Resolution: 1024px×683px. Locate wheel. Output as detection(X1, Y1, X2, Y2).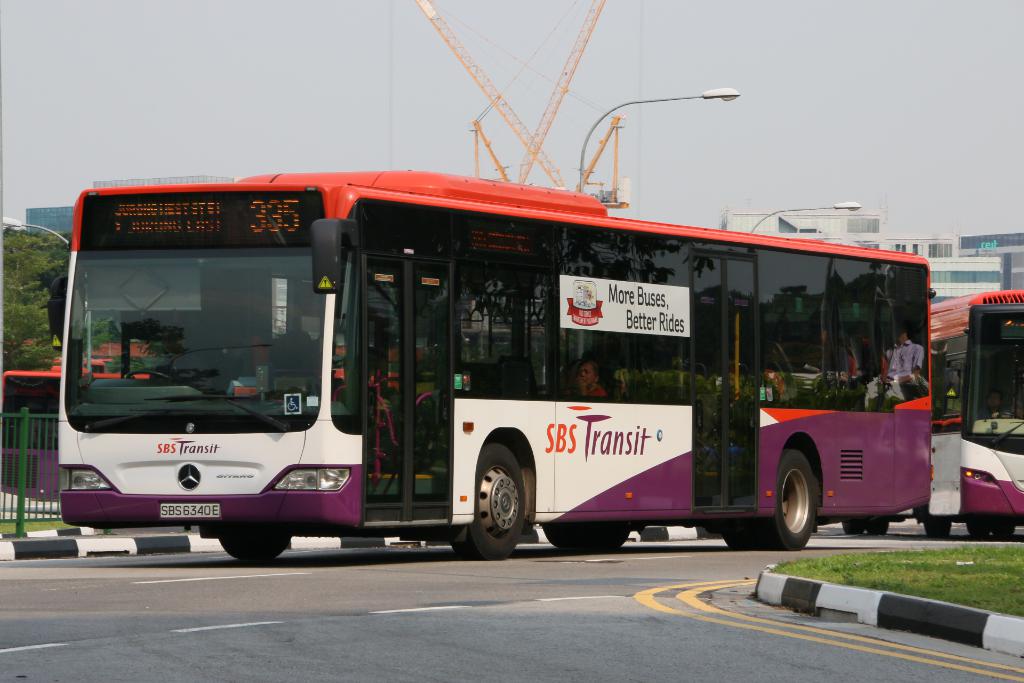
detection(749, 449, 820, 550).
